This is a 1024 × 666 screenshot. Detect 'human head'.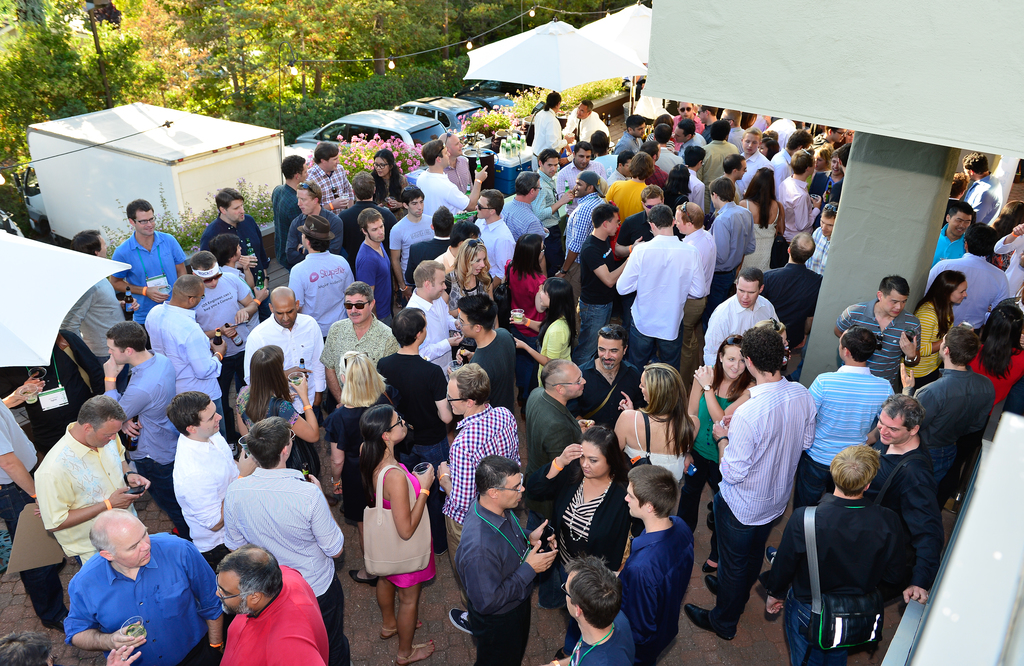
(740,326,783,383).
